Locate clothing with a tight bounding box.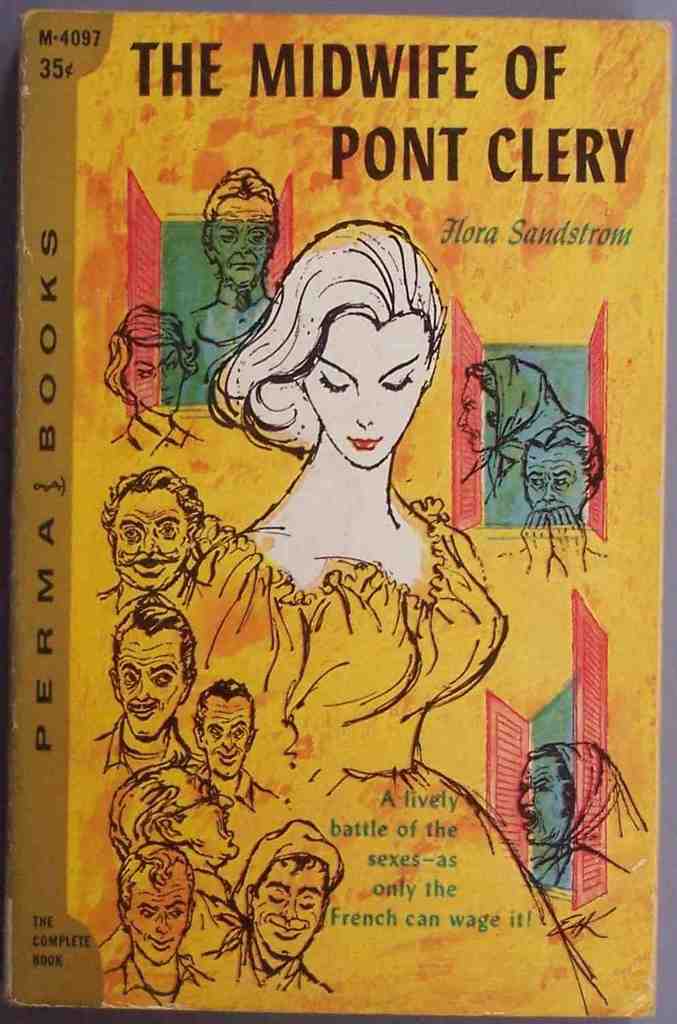
bbox=[201, 946, 334, 991].
